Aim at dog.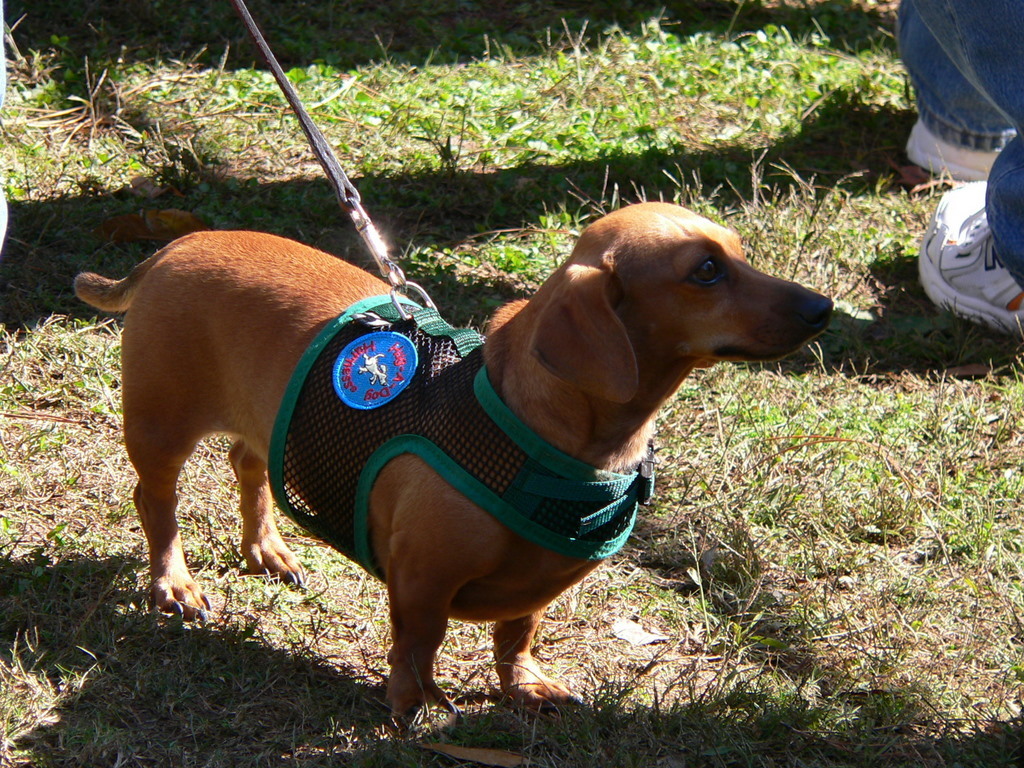
Aimed at left=72, top=203, right=829, bottom=744.
